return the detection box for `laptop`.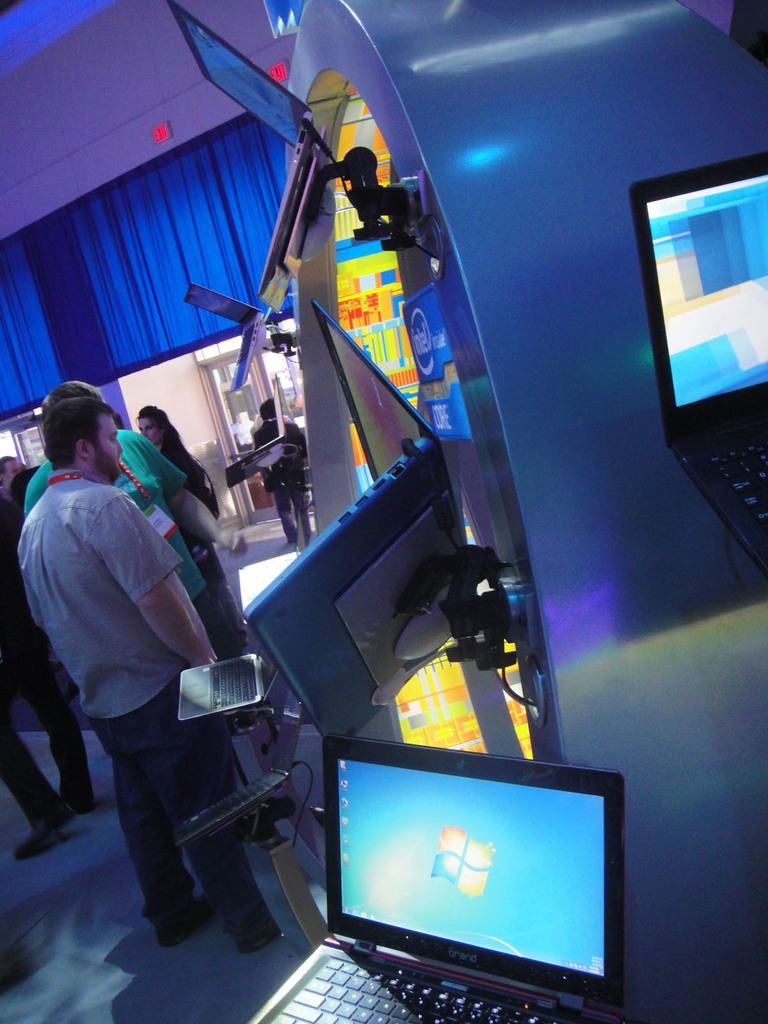
<box>243,302,468,738</box>.
